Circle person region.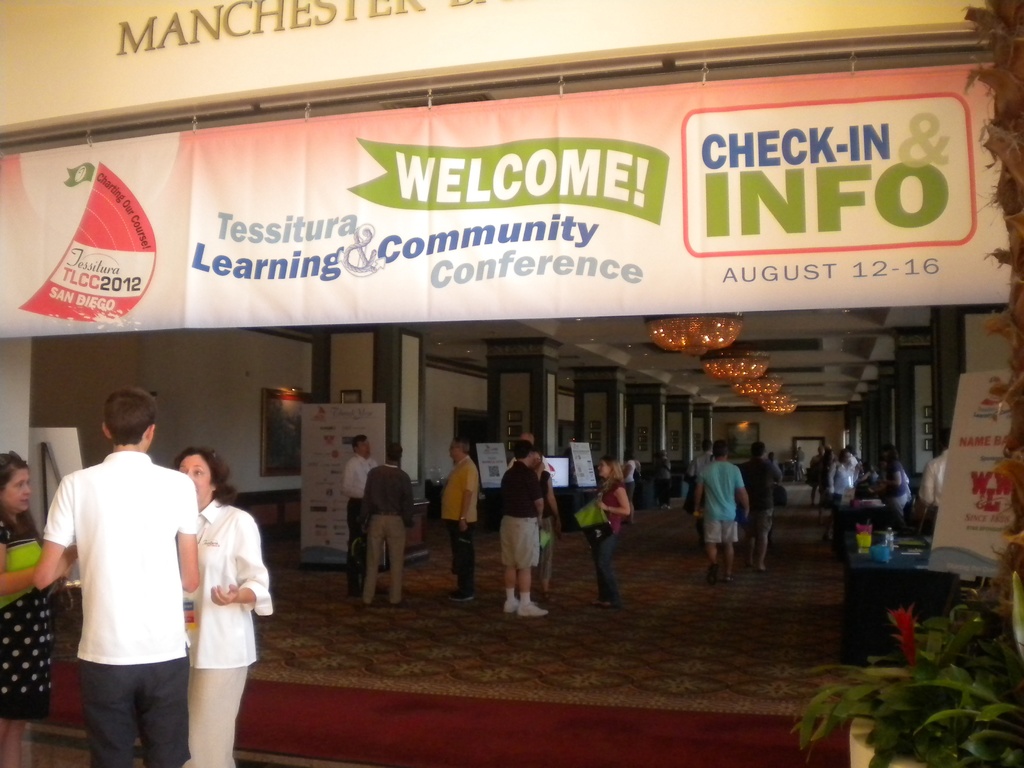
Region: BBox(877, 449, 913, 529).
